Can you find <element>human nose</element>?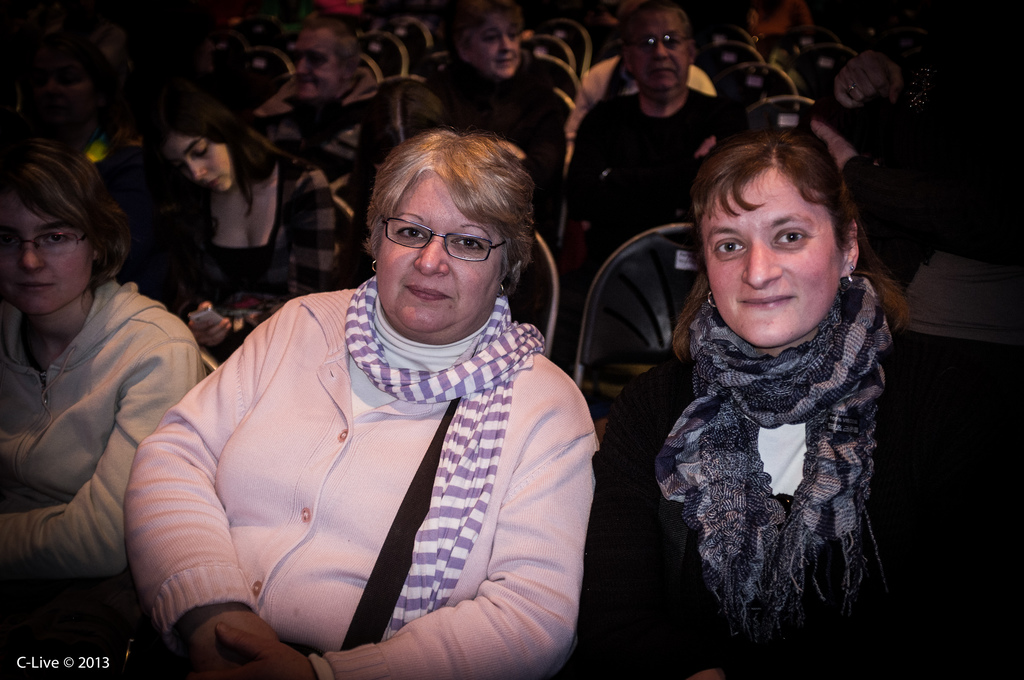
Yes, bounding box: <region>739, 239, 779, 291</region>.
